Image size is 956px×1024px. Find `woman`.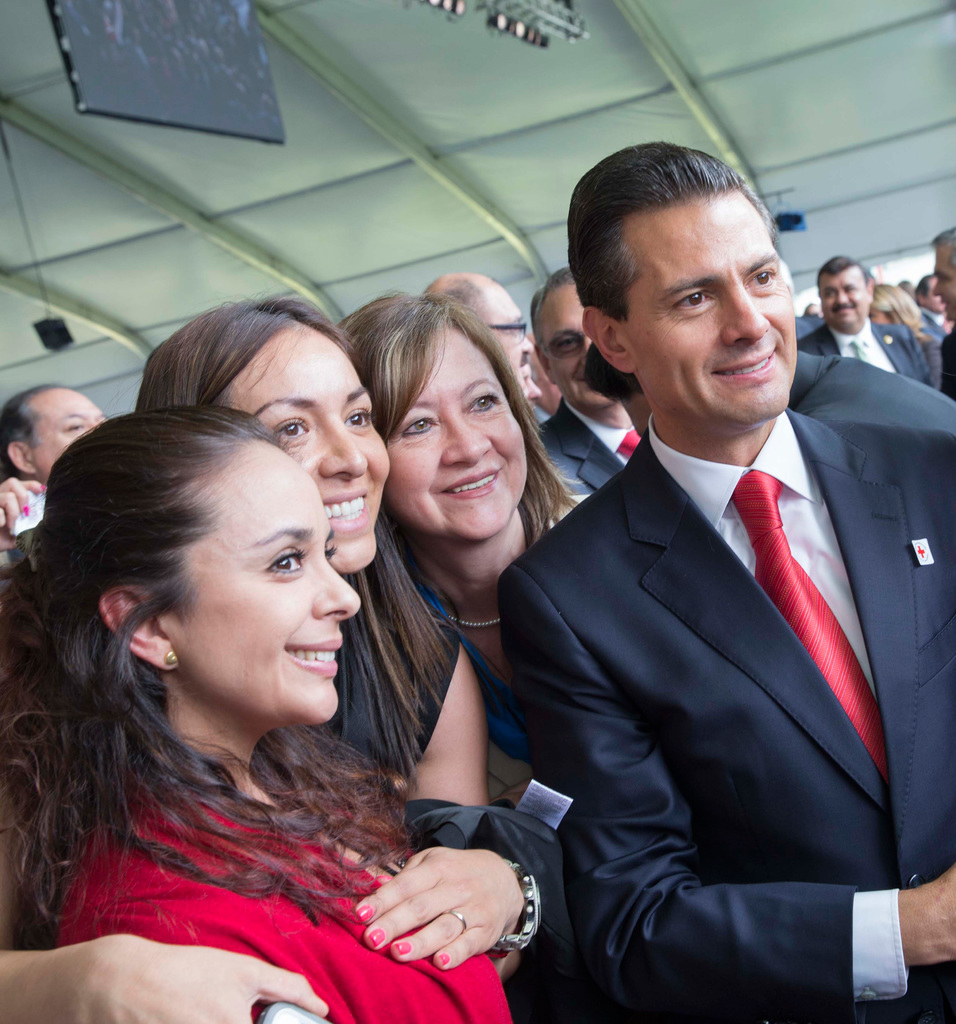
[x1=0, y1=294, x2=573, y2=945].
